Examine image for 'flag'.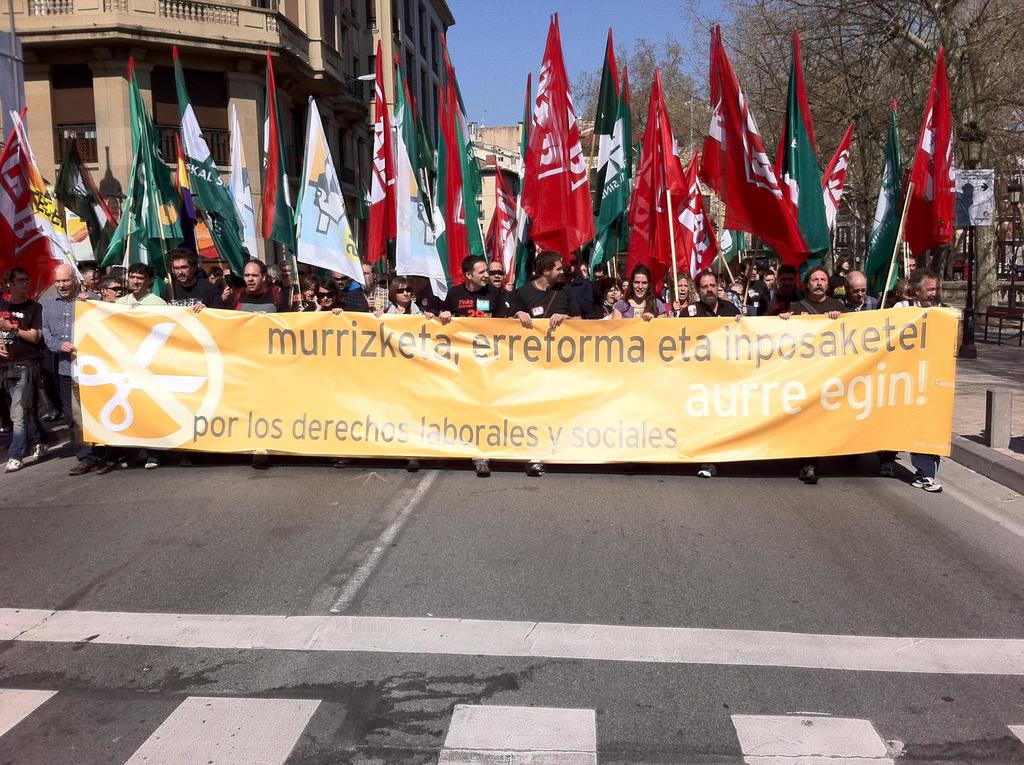
Examination result: pyautogui.locateOnScreen(367, 33, 394, 266).
